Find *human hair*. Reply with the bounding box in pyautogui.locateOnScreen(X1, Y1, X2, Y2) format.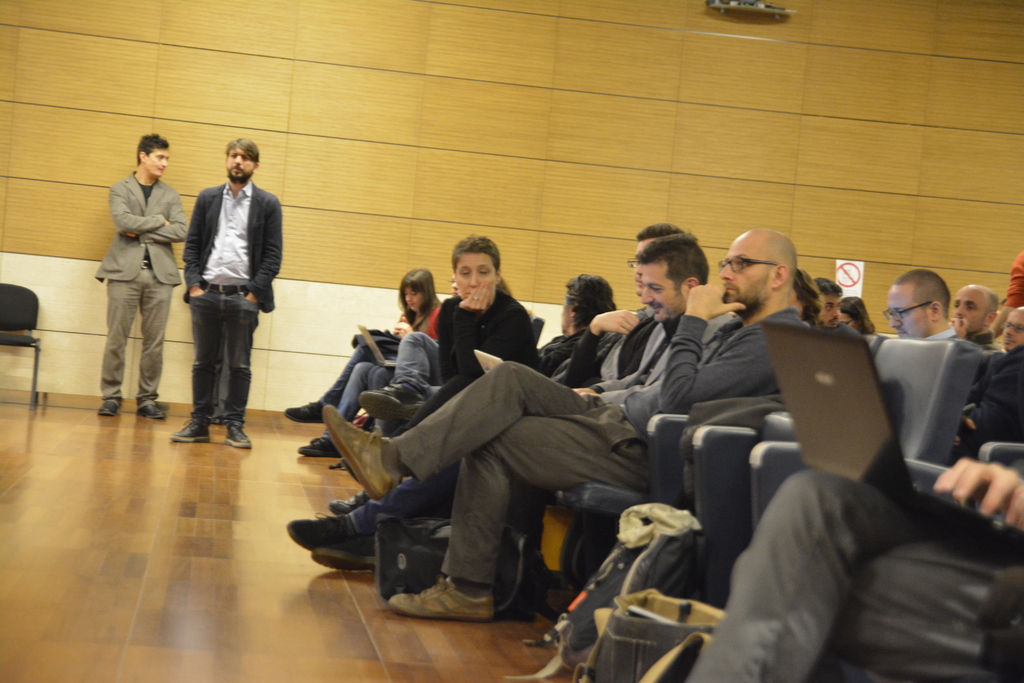
pyautogui.locateOnScreen(792, 267, 824, 324).
